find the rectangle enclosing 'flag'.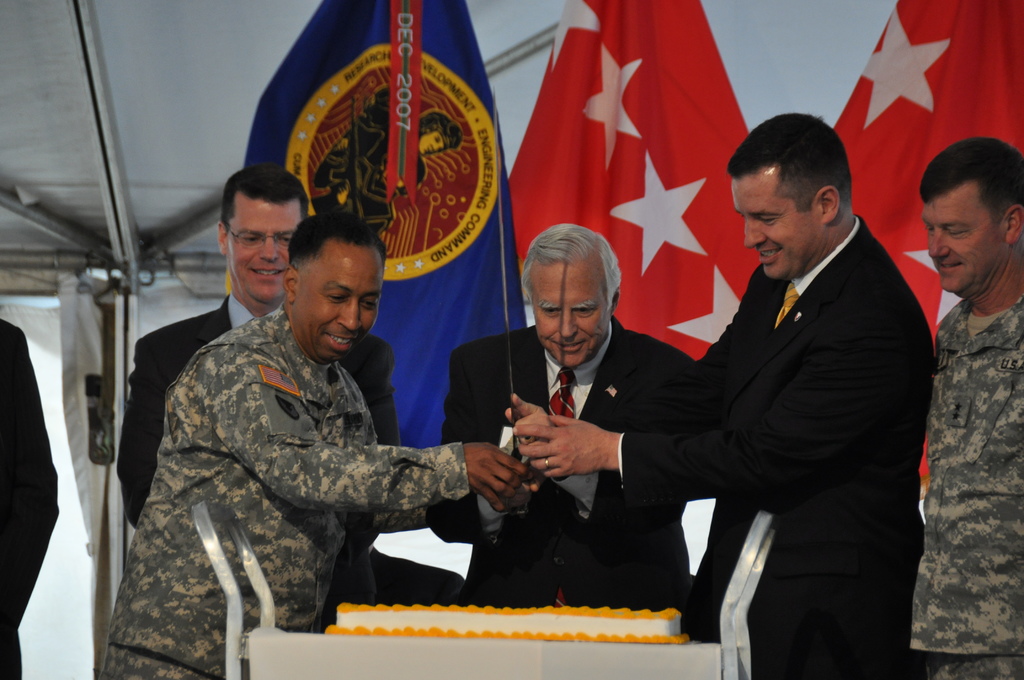
pyautogui.locateOnScreen(504, 0, 767, 360).
